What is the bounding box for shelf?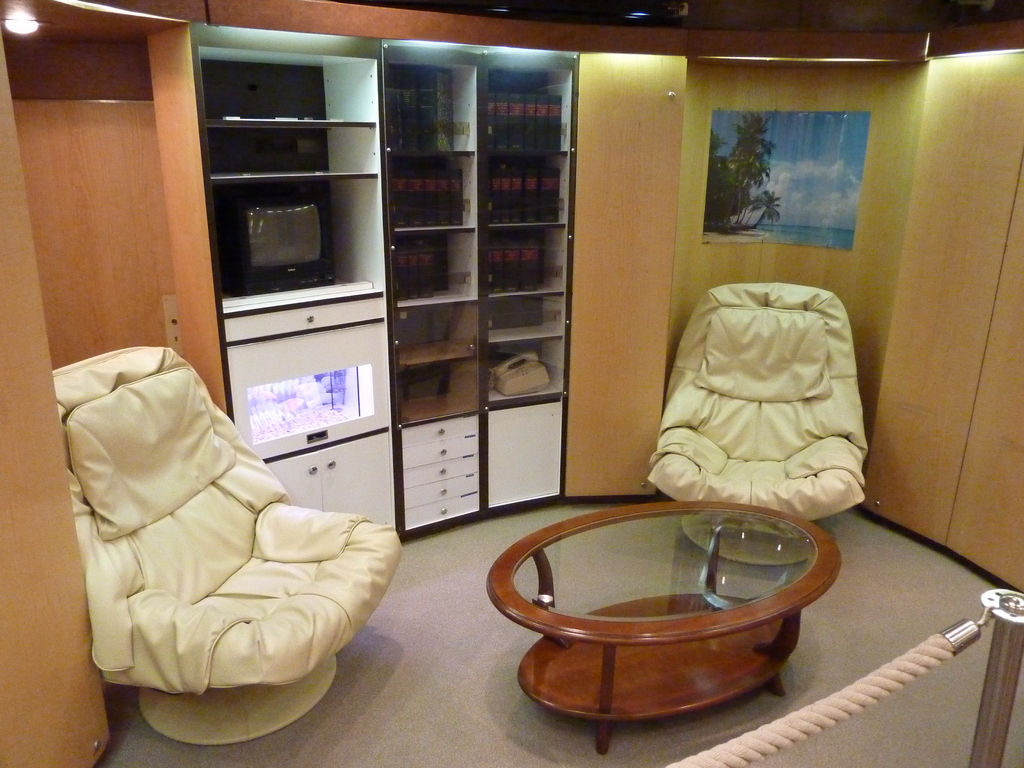
bbox=[390, 353, 493, 431].
